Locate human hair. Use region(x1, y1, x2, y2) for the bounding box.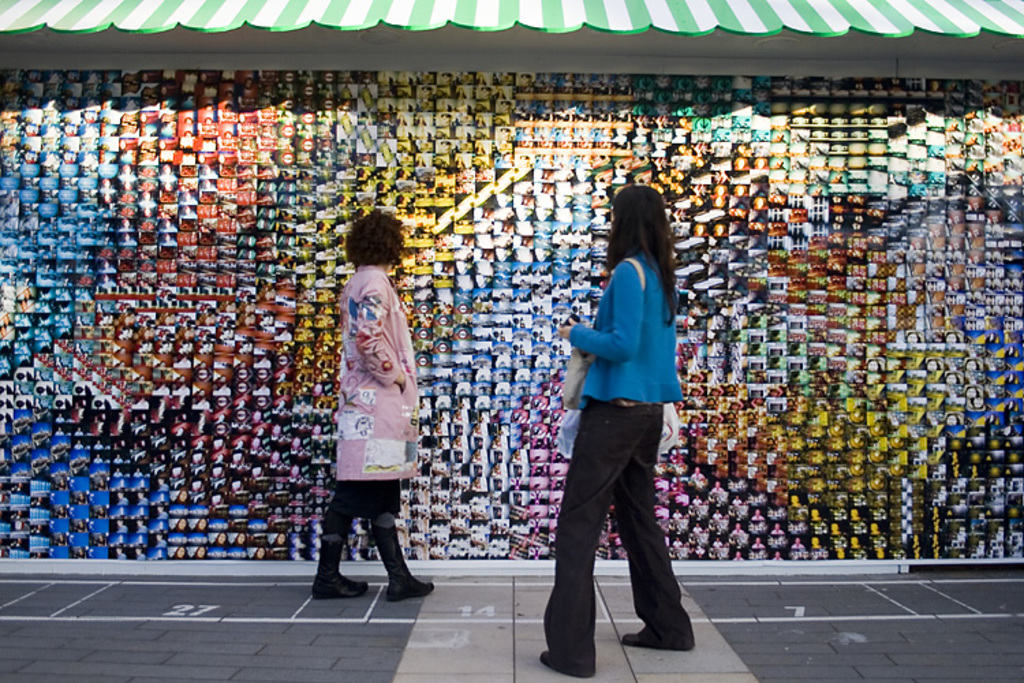
region(340, 210, 404, 269).
